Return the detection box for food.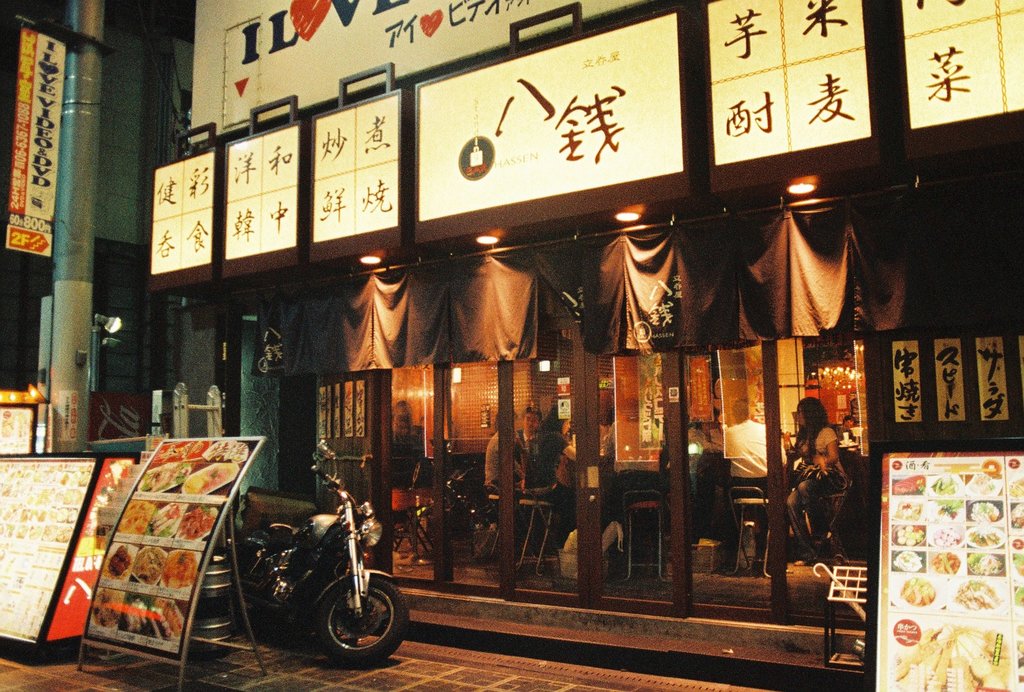
crop(1007, 504, 1023, 530).
